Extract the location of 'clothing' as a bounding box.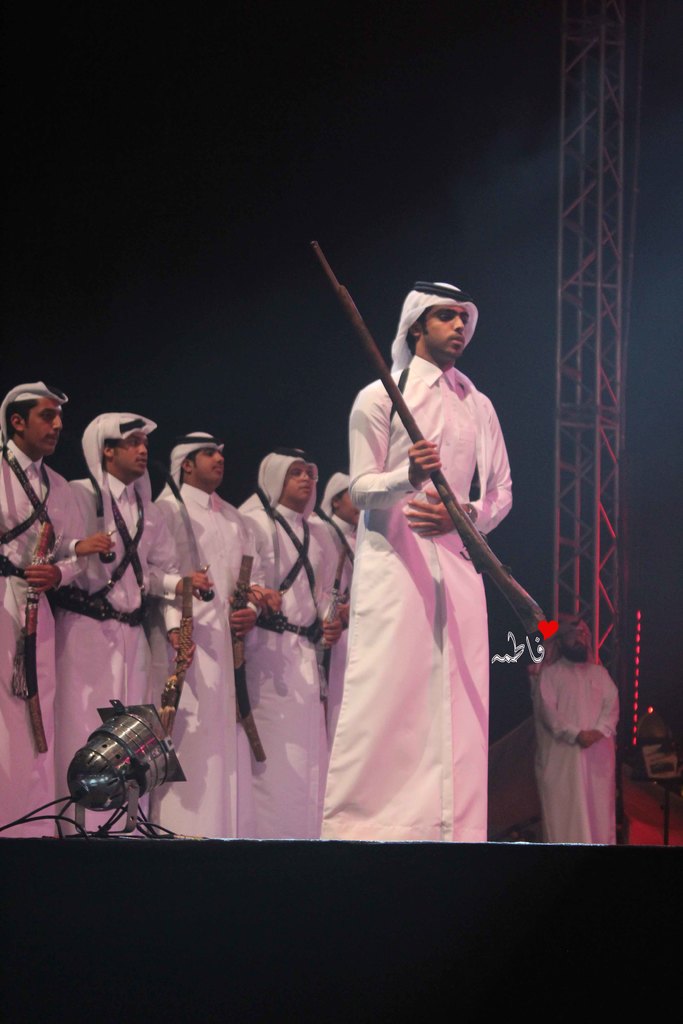
(x1=534, y1=640, x2=627, y2=855).
